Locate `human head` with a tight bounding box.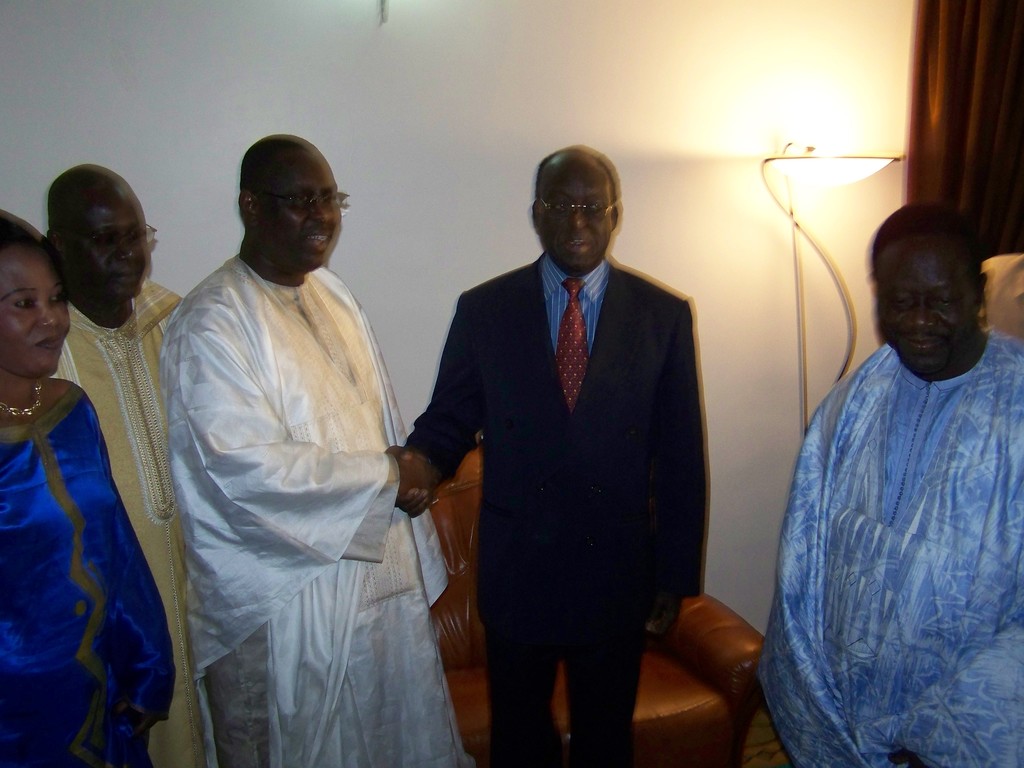
pyautogui.locateOnScreen(529, 145, 614, 268).
